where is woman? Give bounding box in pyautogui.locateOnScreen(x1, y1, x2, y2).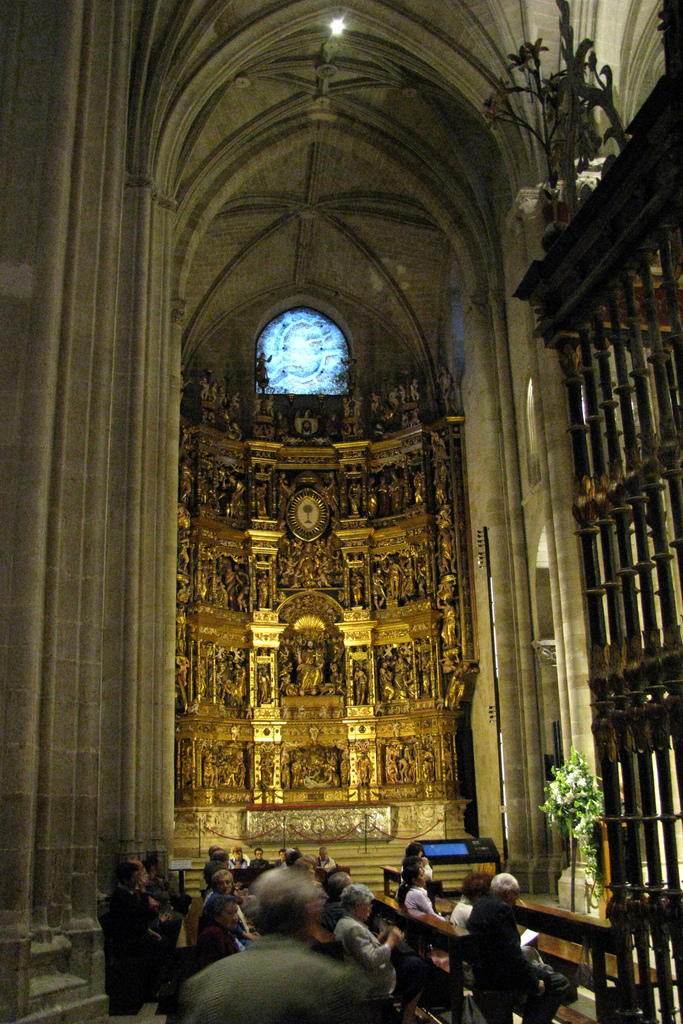
pyautogui.locateOnScreen(112, 853, 191, 999).
